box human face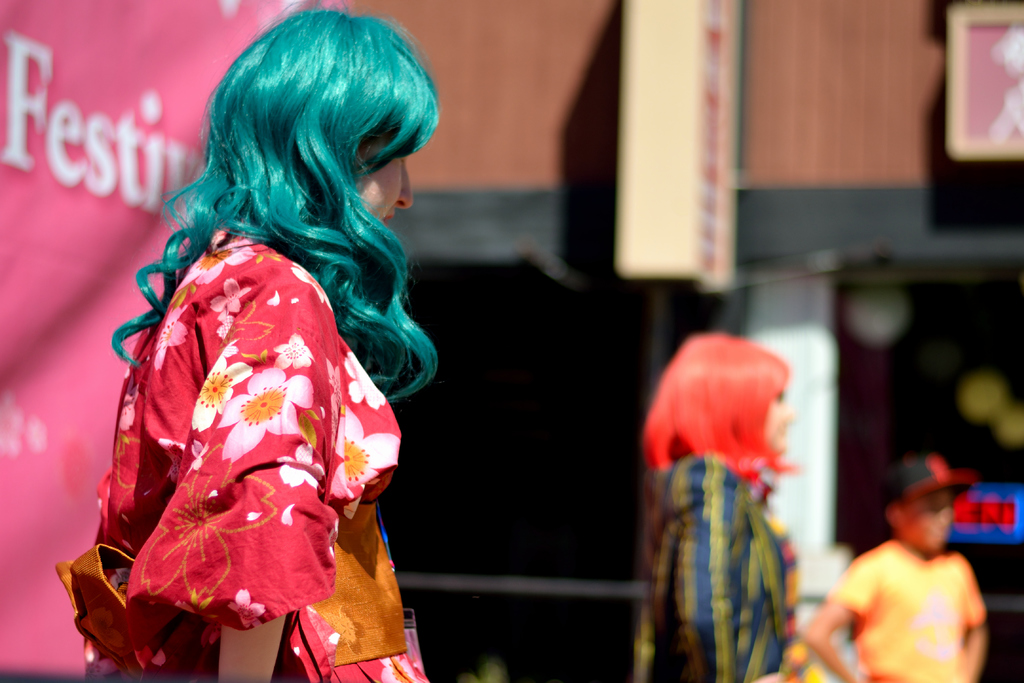
box=[358, 136, 414, 226]
